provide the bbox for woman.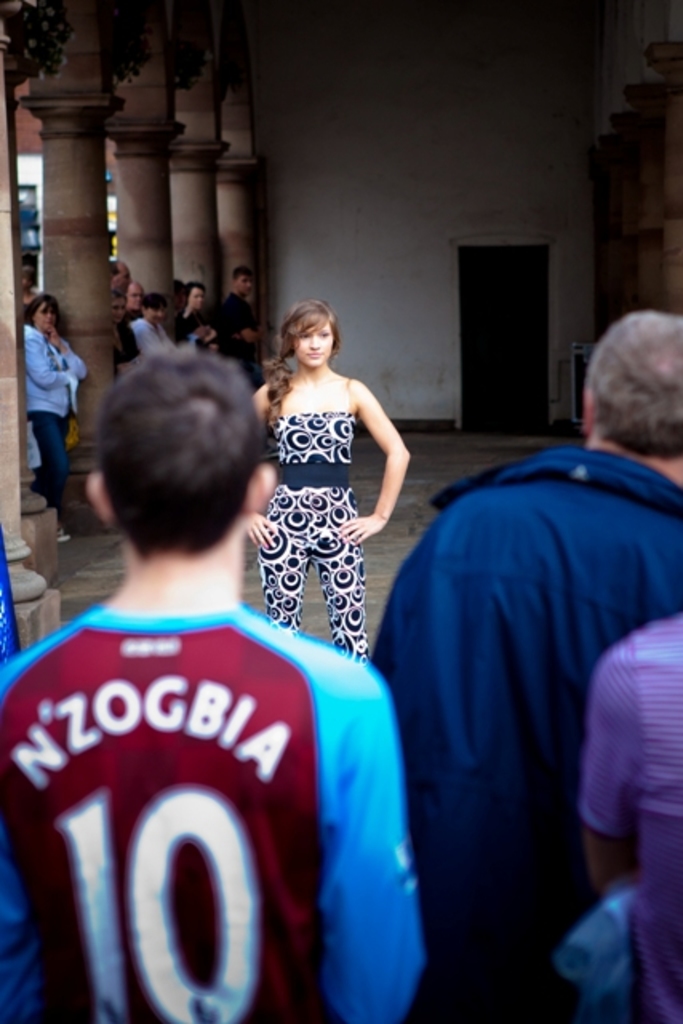
(left=24, top=294, right=86, bottom=538).
